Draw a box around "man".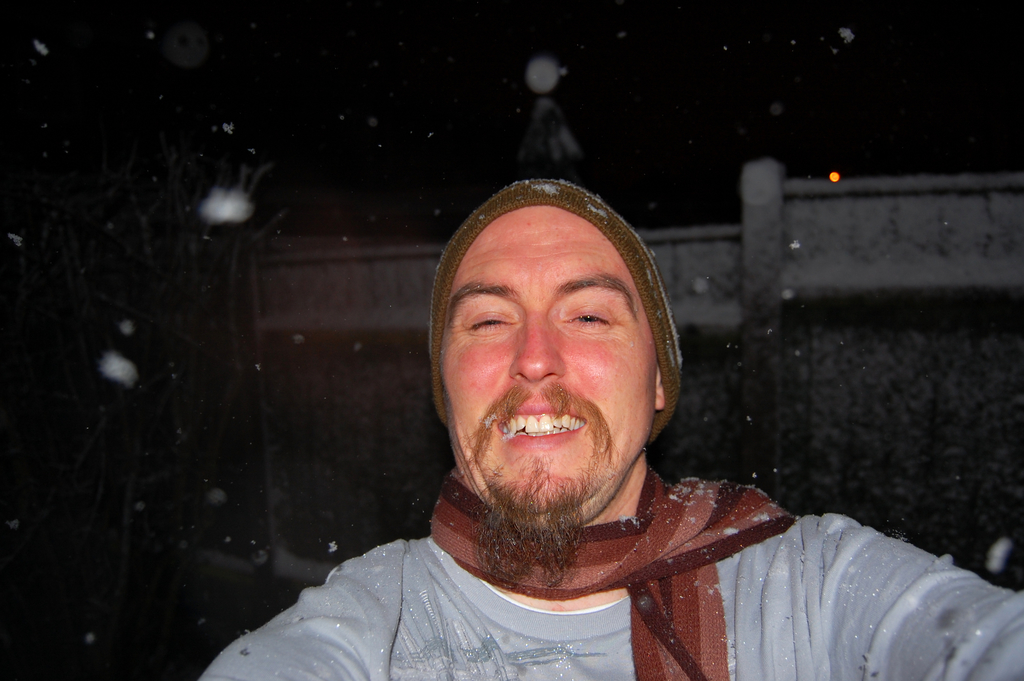
188:172:1023:680.
